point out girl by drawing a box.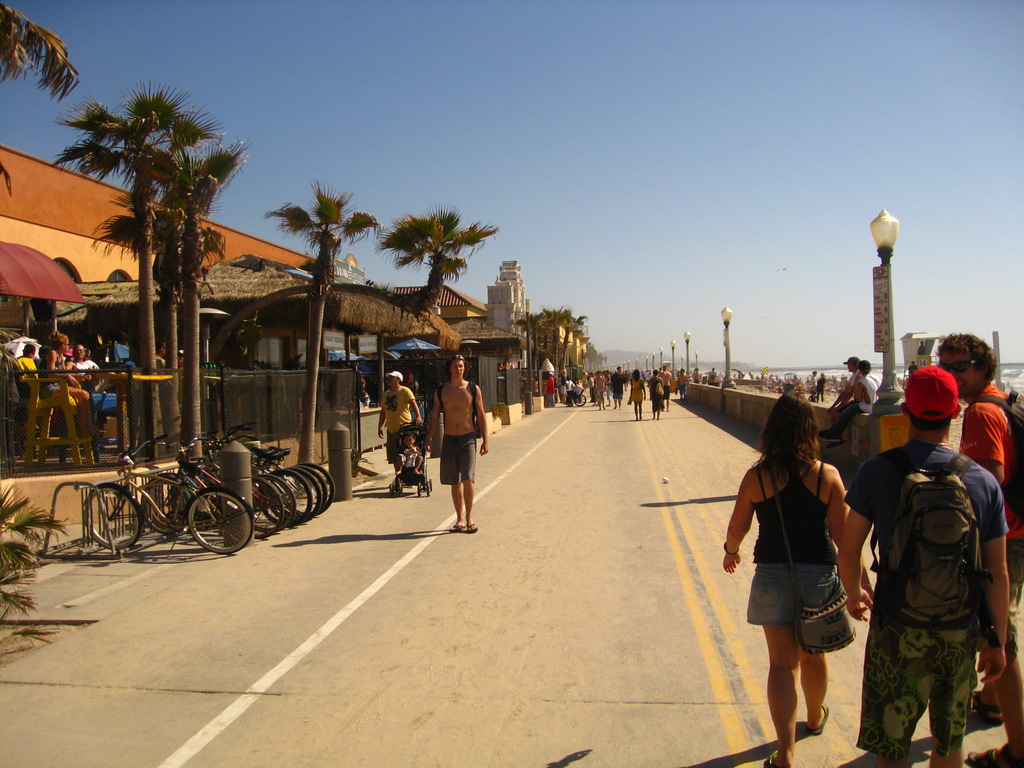
{"x1": 723, "y1": 399, "x2": 874, "y2": 767}.
